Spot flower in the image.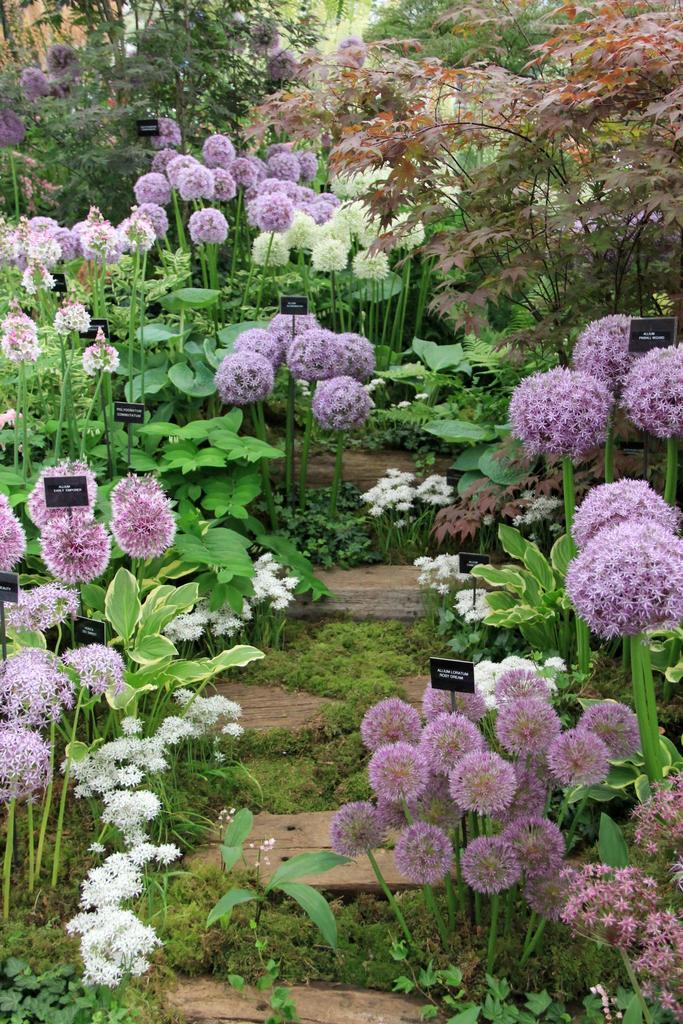
flower found at (x1=159, y1=602, x2=238, y2=637).
